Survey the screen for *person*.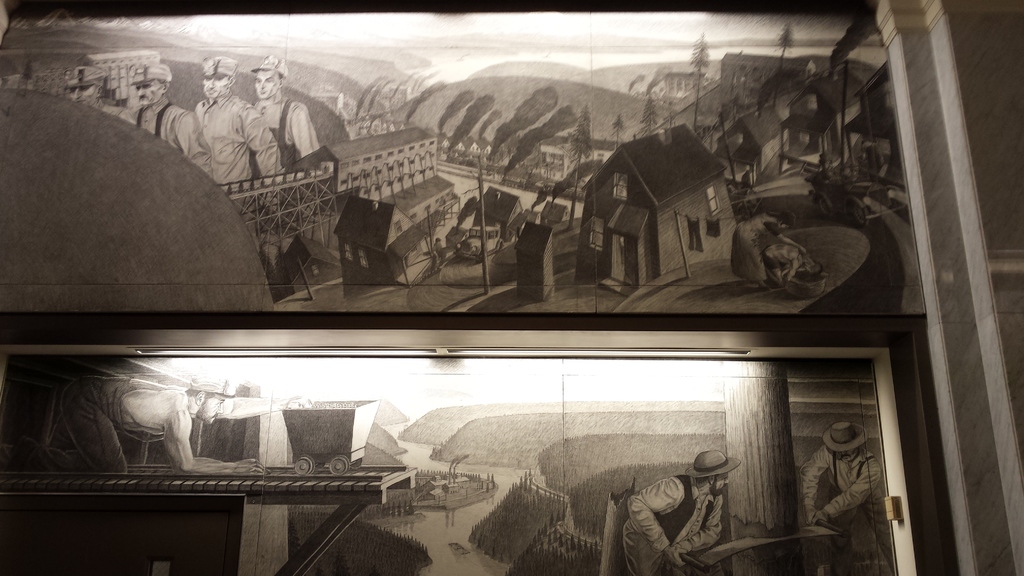
Survey found: <bbox>4, 374, 293, 472</bbox>.
